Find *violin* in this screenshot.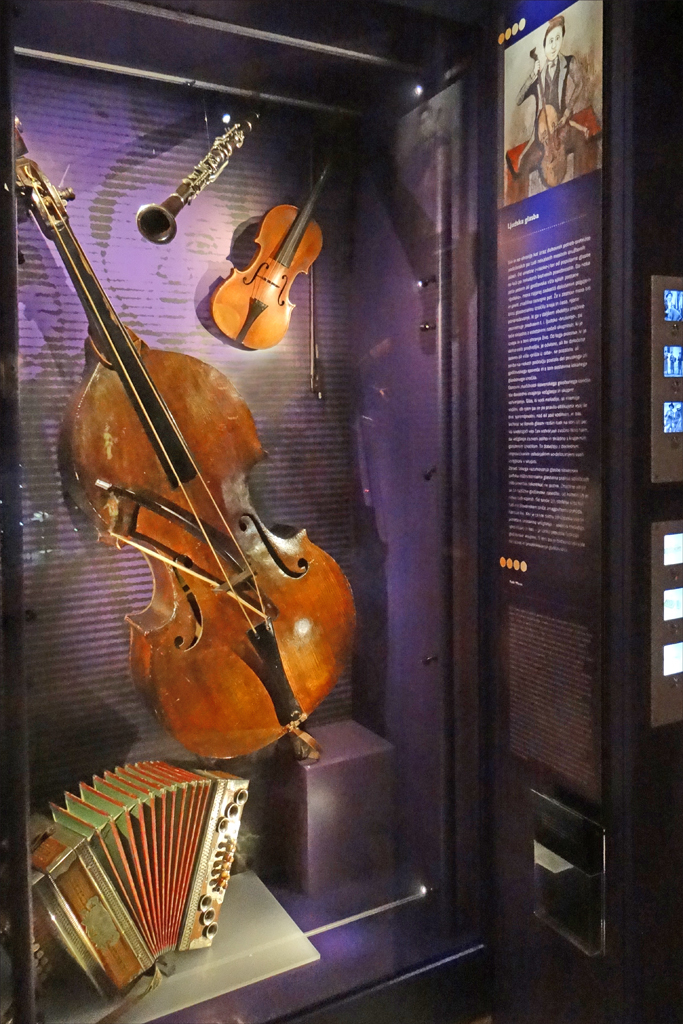
The bounding box for *violin* is (182, 176, 322, 338).
